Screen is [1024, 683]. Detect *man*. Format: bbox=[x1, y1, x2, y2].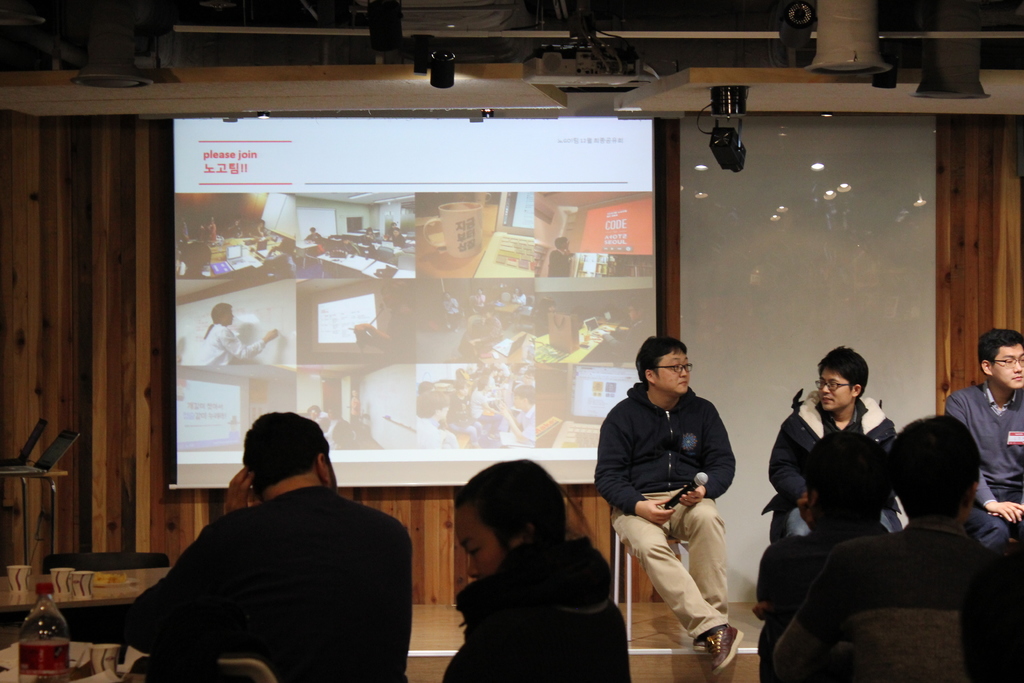
bbox=[769, 411, 1023, 682].
